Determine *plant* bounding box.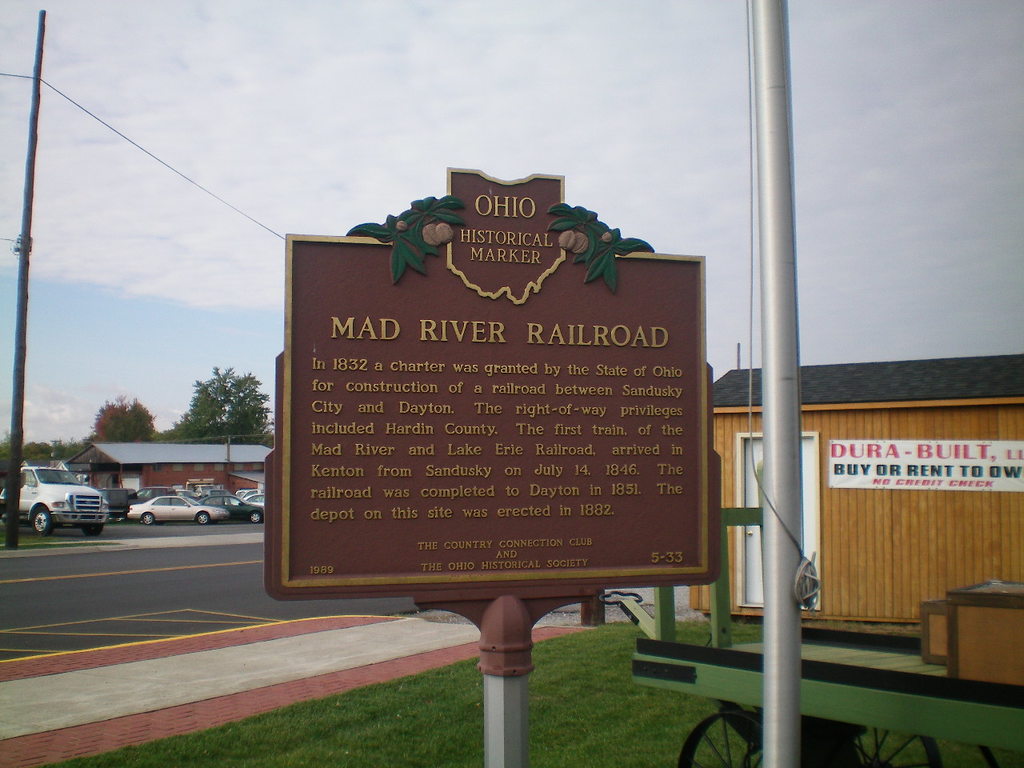
Determined: bbox=[546, 204, 654, 296].
